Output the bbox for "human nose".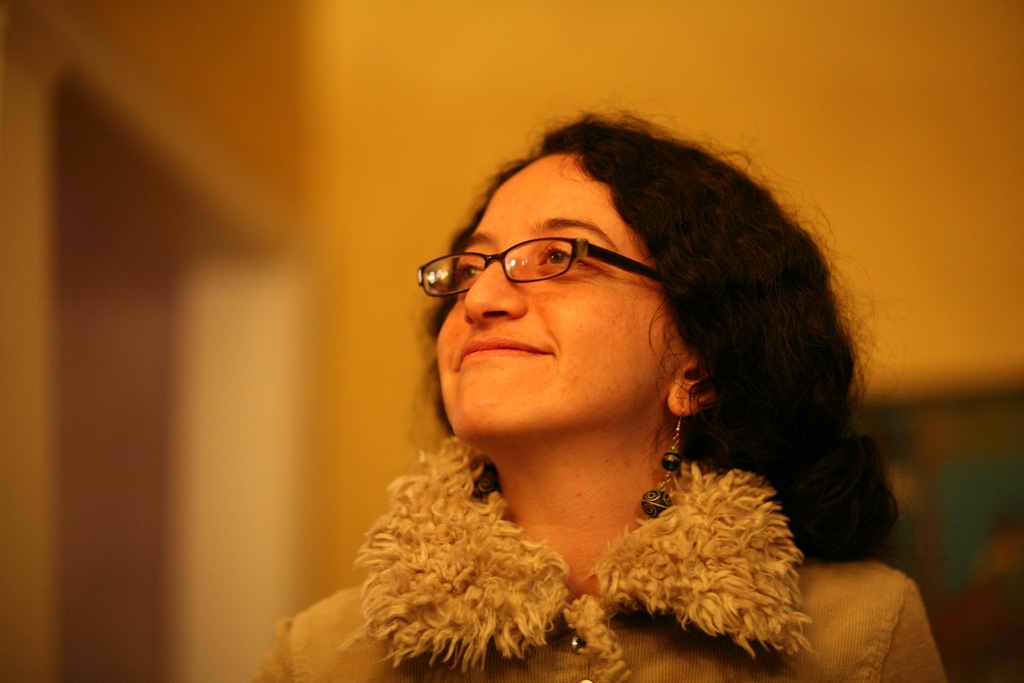
Rect(461, 252, 524, 327).
